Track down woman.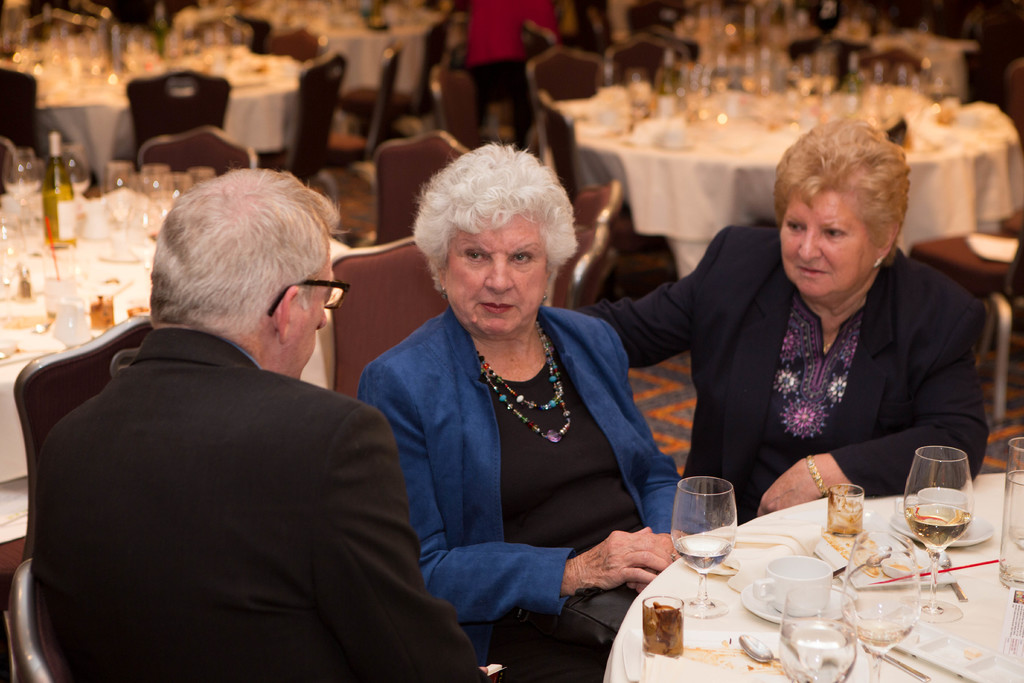
Tracked to bbox=(552, 137, 994, 511).
